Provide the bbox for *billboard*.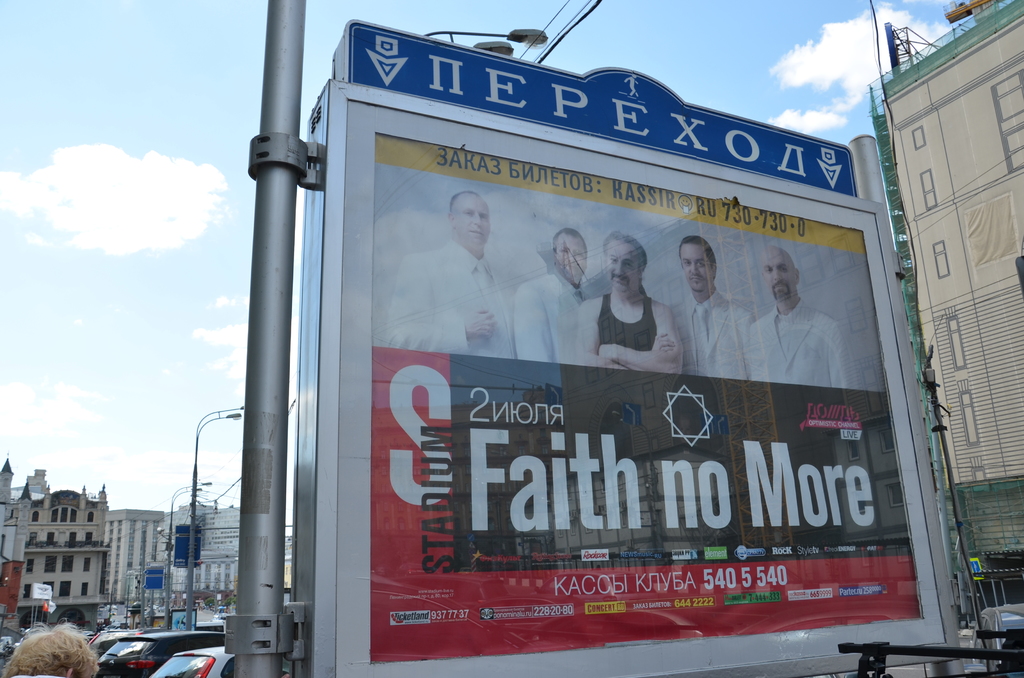
detection(141, 567, 164, 587).
